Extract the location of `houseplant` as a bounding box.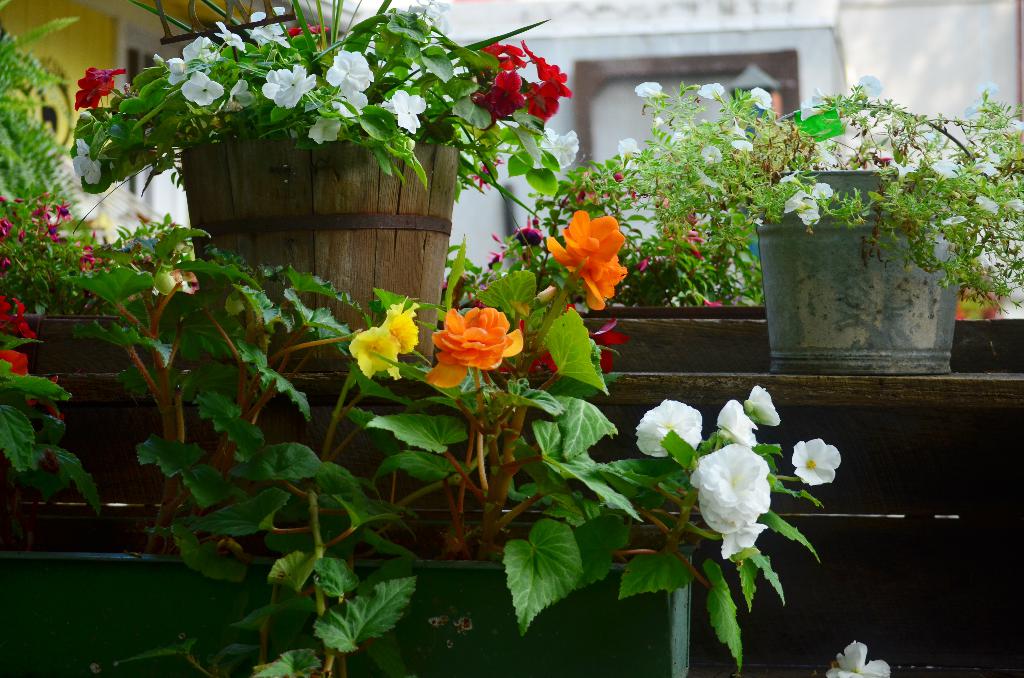
region(577, 77, 1023, 383).
